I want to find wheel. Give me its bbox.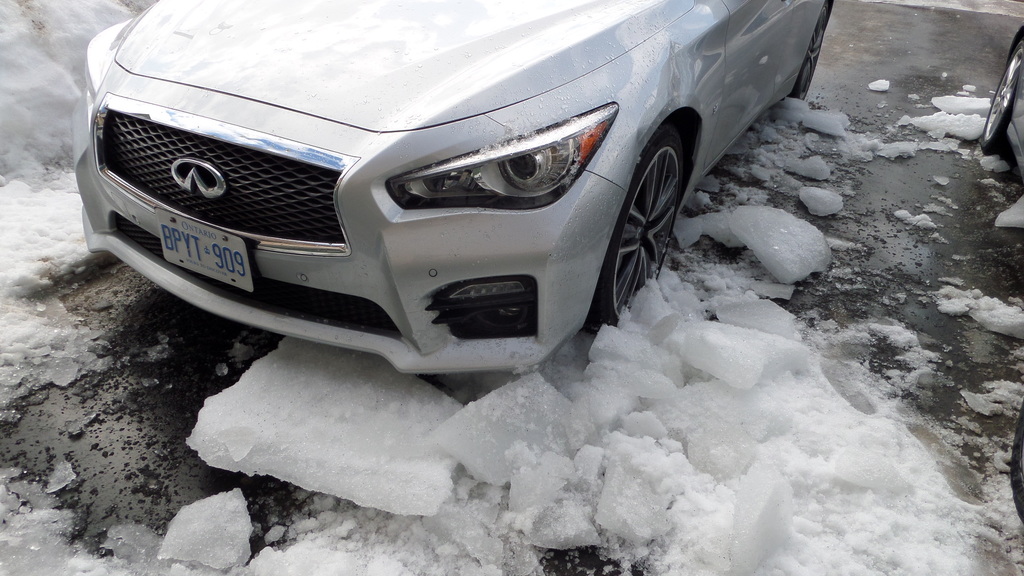
[x1=577, y1=127, x2=689, y2=335].
